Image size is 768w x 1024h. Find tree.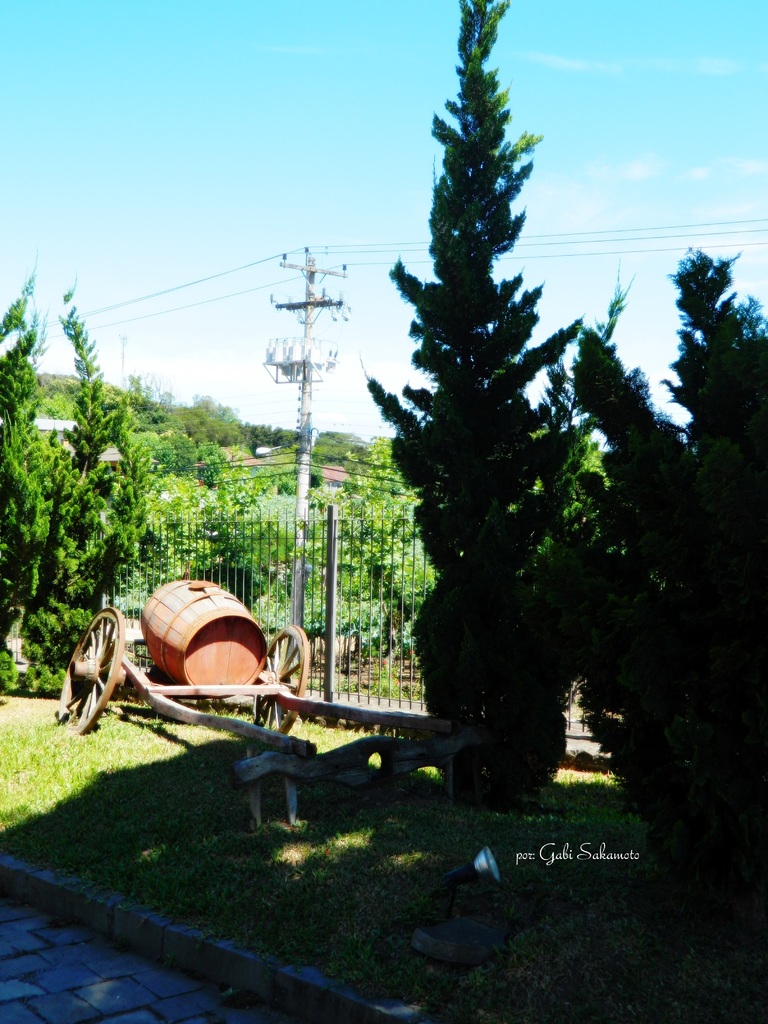
[left=31, top=302, right=138, bottom=557].
